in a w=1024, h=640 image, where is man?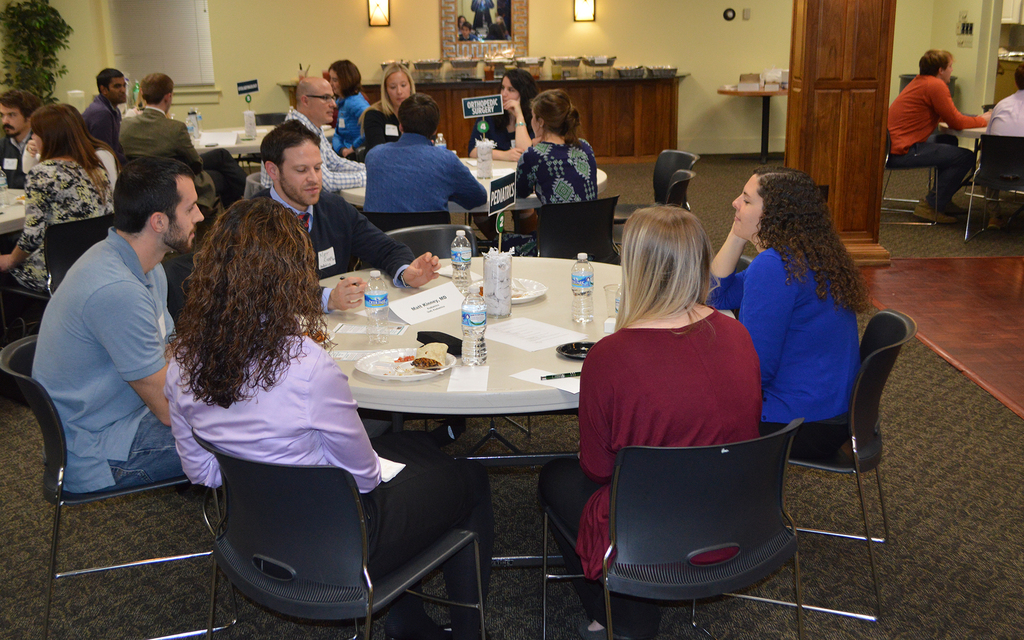
x1=122 y1=63 x2=249 y2=216.
